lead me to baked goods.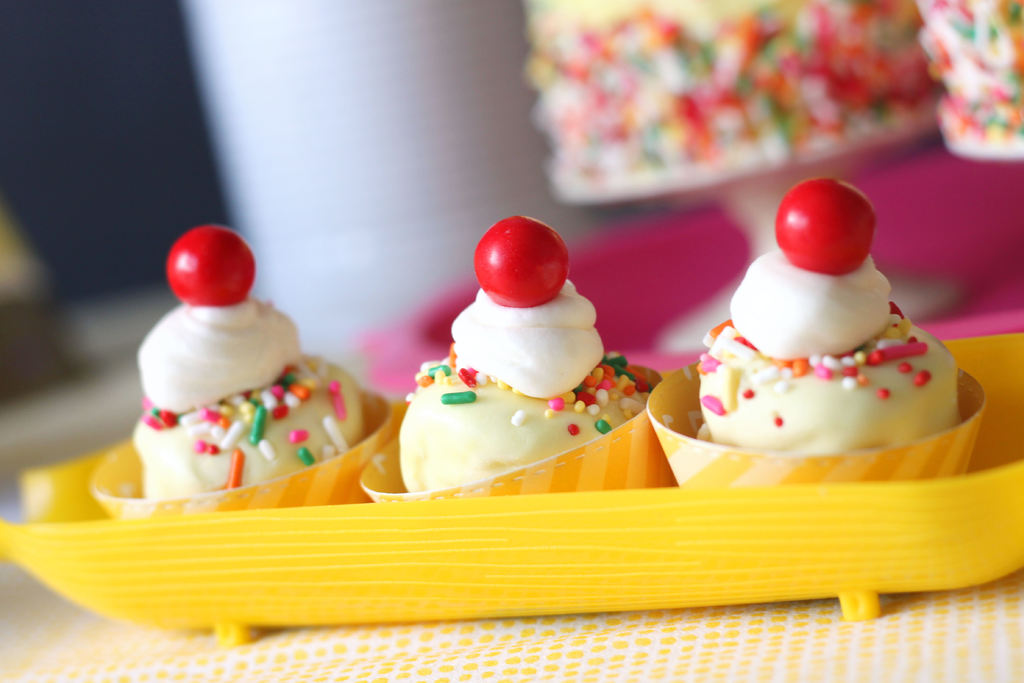
Lead to 701, 176, 972, 457.
